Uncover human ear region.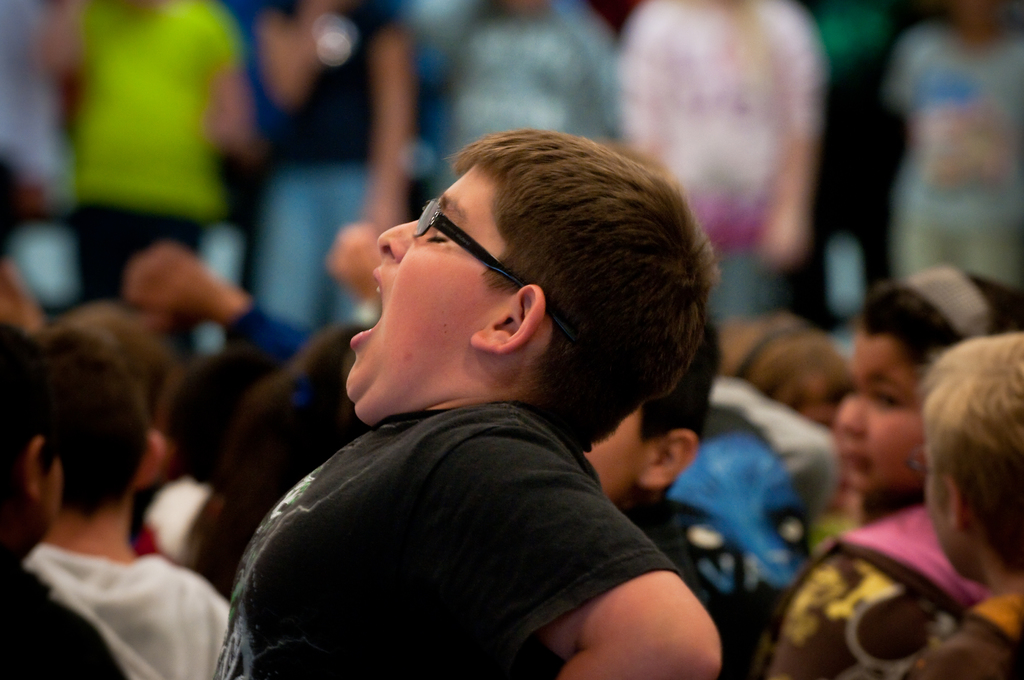
Uncovered: {"left": 30, "top": 439, "right": 43, "bottom": 503}.
